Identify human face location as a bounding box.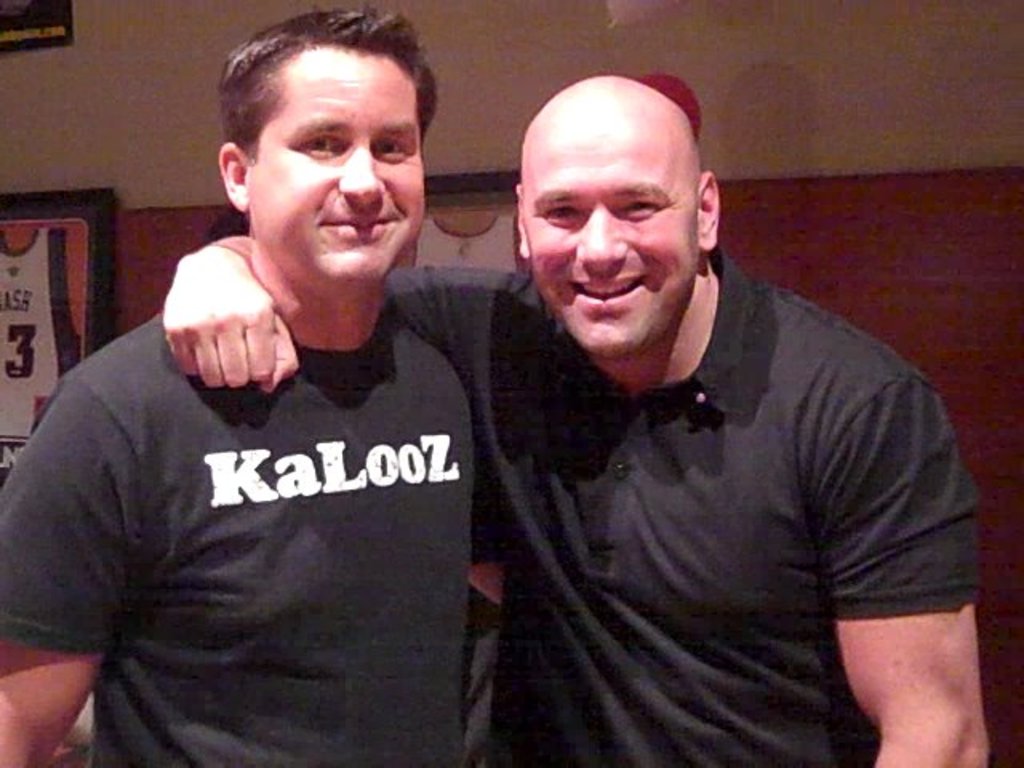
246/50/429/286.
